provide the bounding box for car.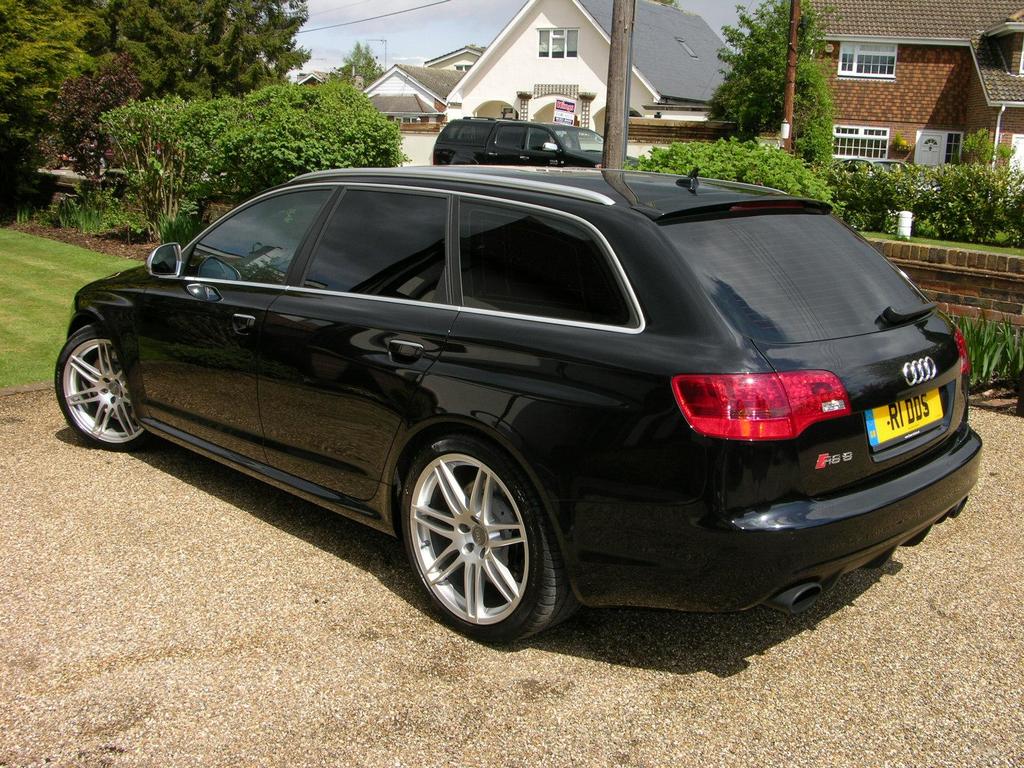
BBox(59, 169, 988, 646).
